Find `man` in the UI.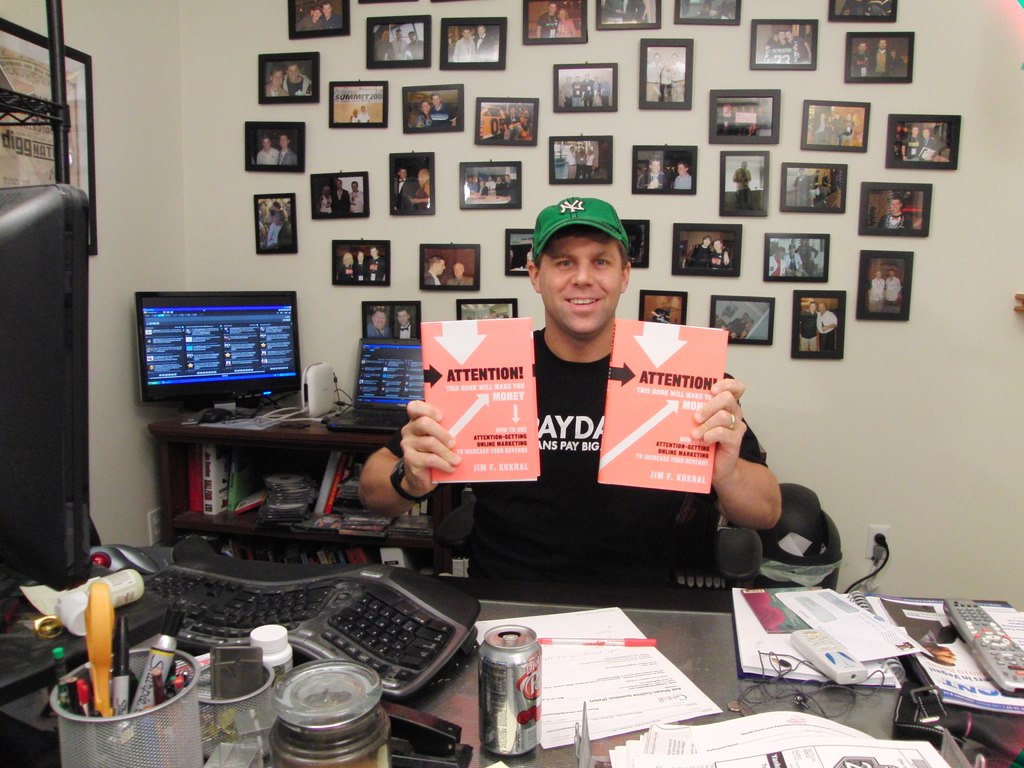
UI element at (670, 162, 696, 188).
